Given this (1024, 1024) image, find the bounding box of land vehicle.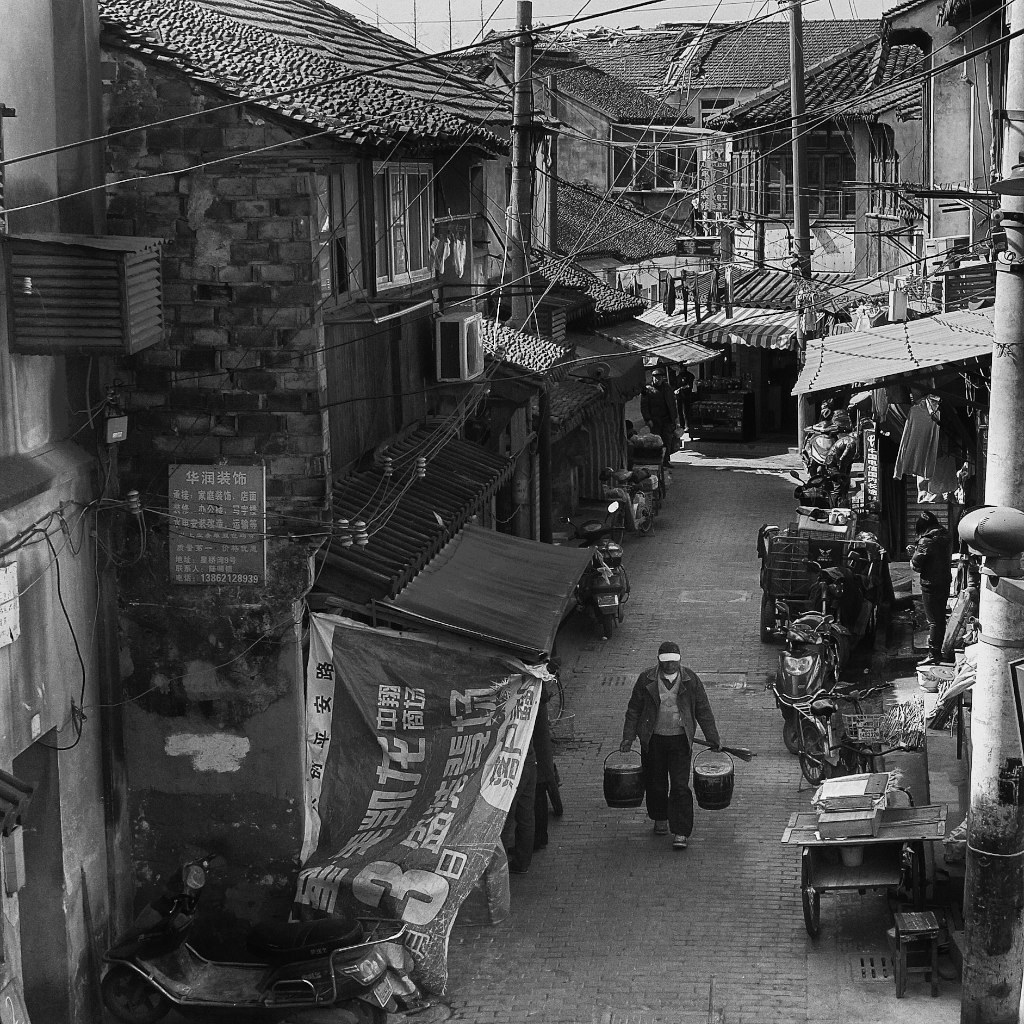
select_region(602, 469, 660, 541).
